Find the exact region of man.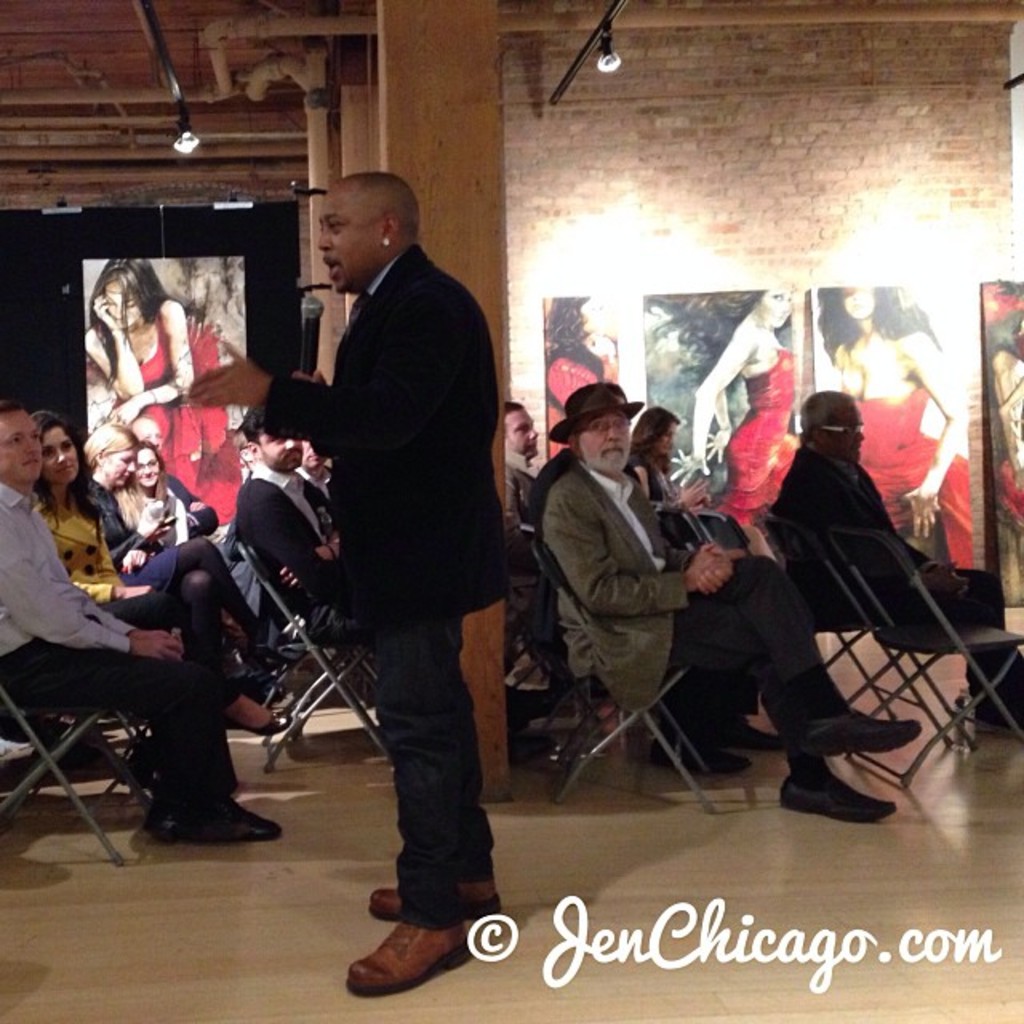
Exact region: (x1=230, y1=410, x2=366, y2=653).
